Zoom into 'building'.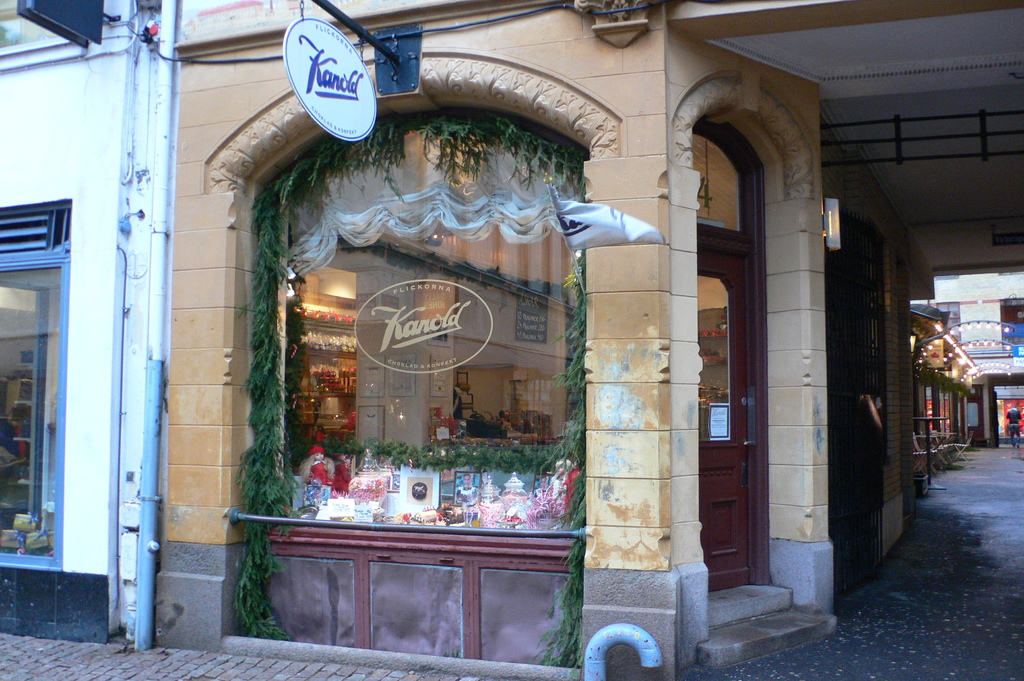
Zoom target: <bbox>0, 1, 184, 643</bbox>.
